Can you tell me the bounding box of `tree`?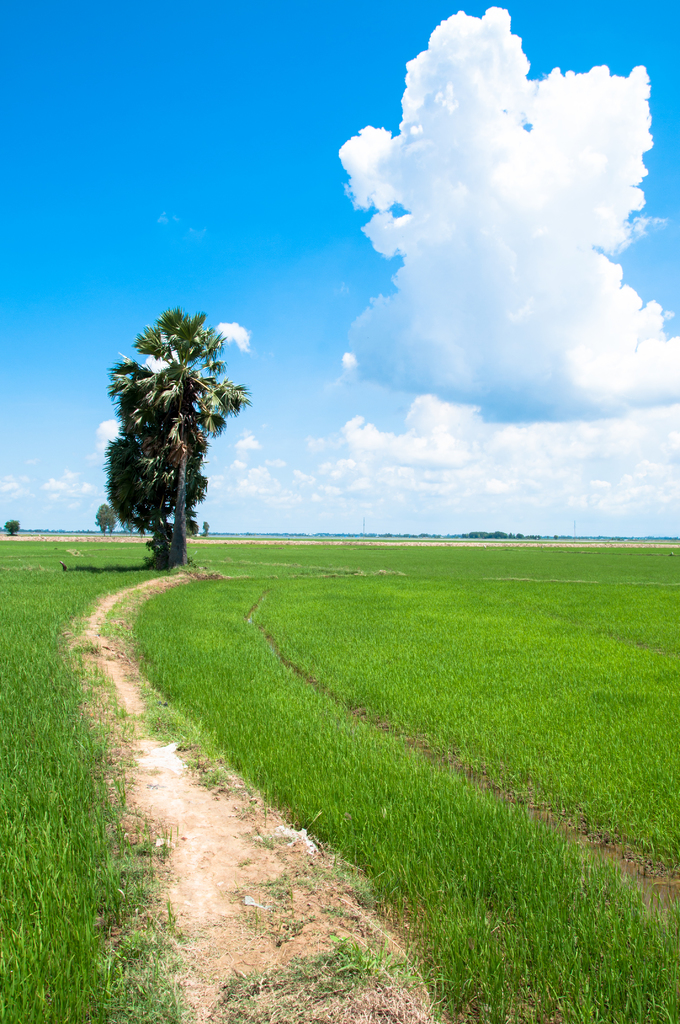
[x1=204, y1=518, x2=212, y2=536].
